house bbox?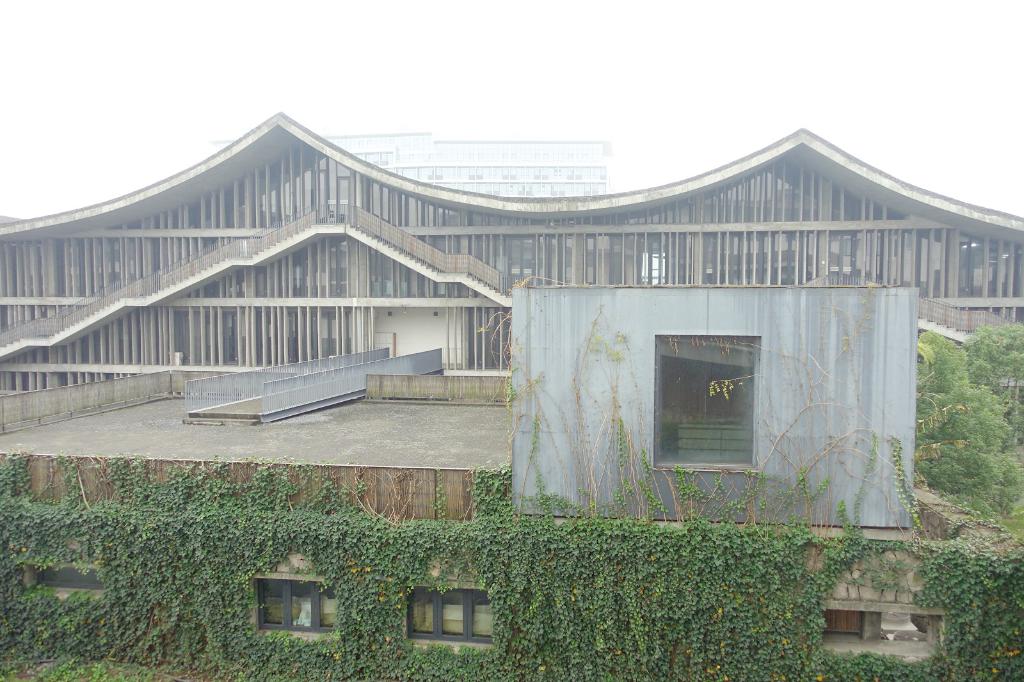
bbox=[0, 109, 1023, 407]
